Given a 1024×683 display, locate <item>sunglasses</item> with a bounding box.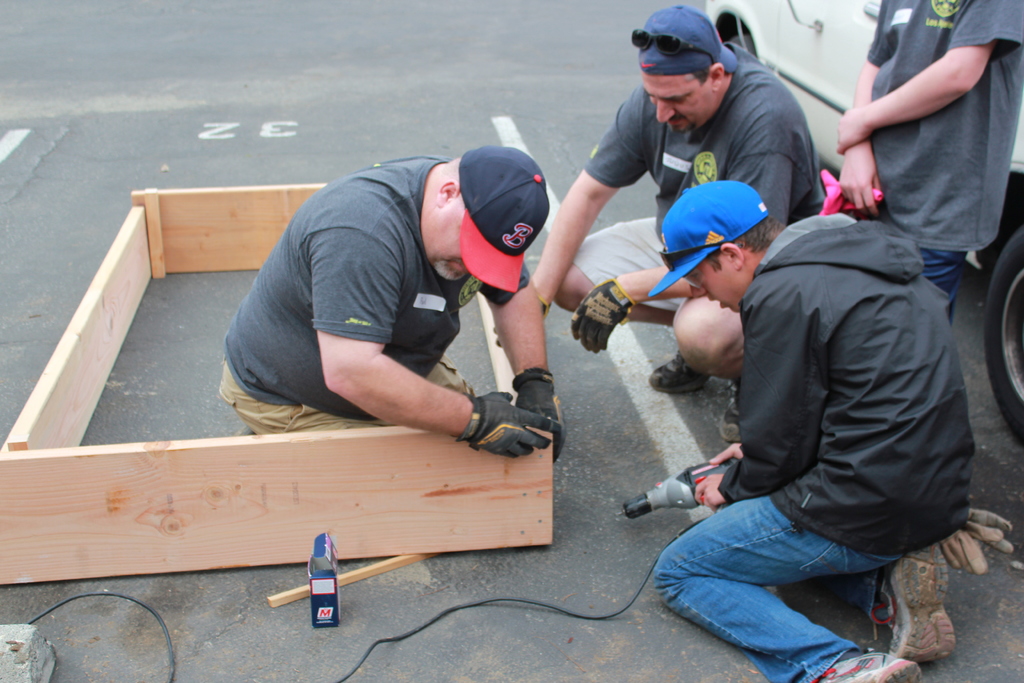
Located: <bbox>662, 244, 740, 270</bbox>.
